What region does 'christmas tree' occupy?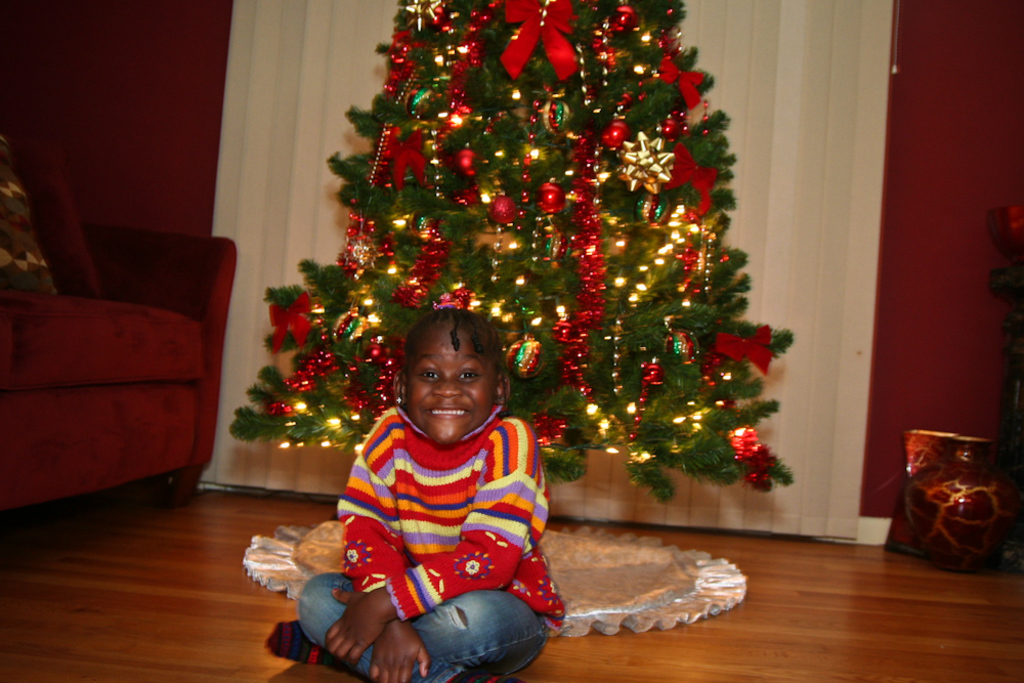
select_region(227, 0, 793, 508).
